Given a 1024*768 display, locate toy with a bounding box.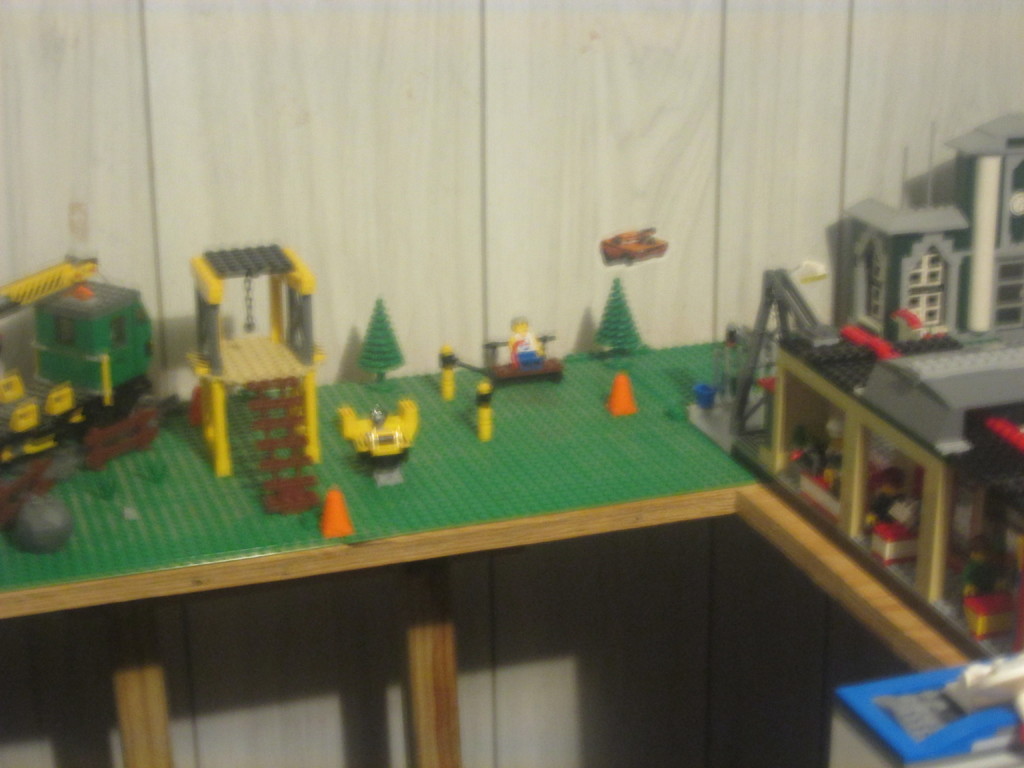
Located: 595 275 640 368.
